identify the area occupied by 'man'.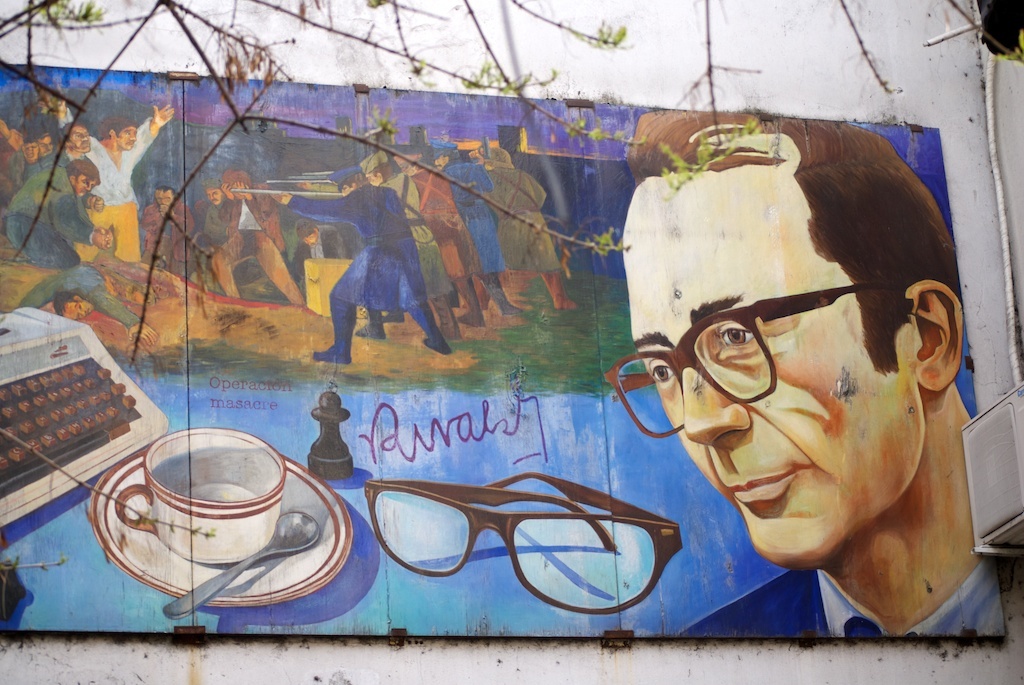
Area: locate(621, 109, 1003, 639).
